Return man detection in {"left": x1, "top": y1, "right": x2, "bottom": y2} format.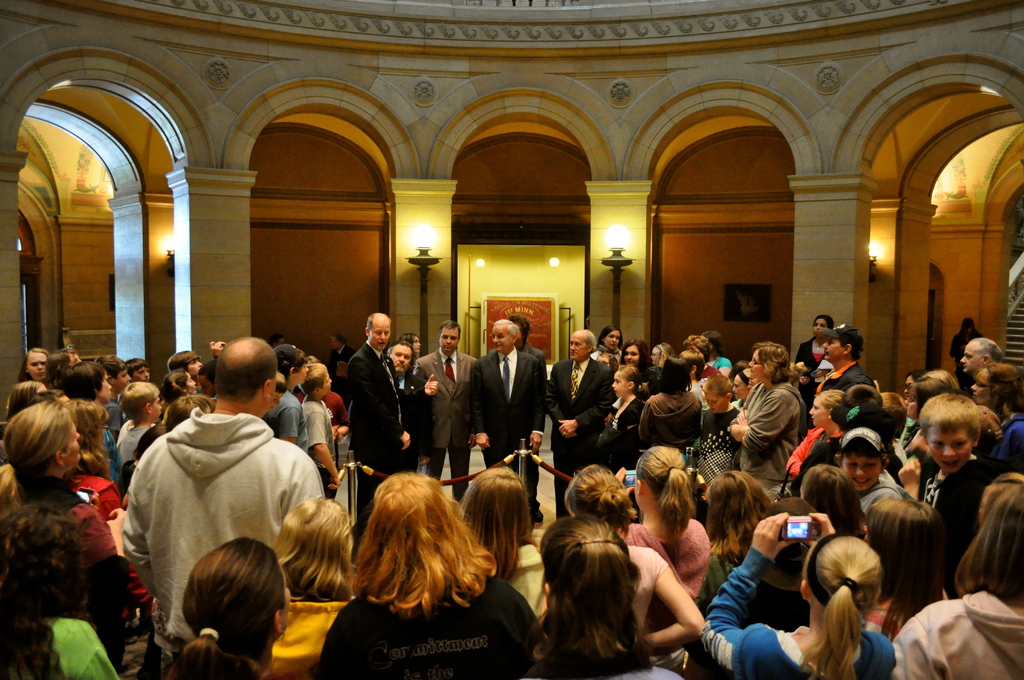
{"left": 470, "top": 318, "right": 544, "bottom": 528}.
